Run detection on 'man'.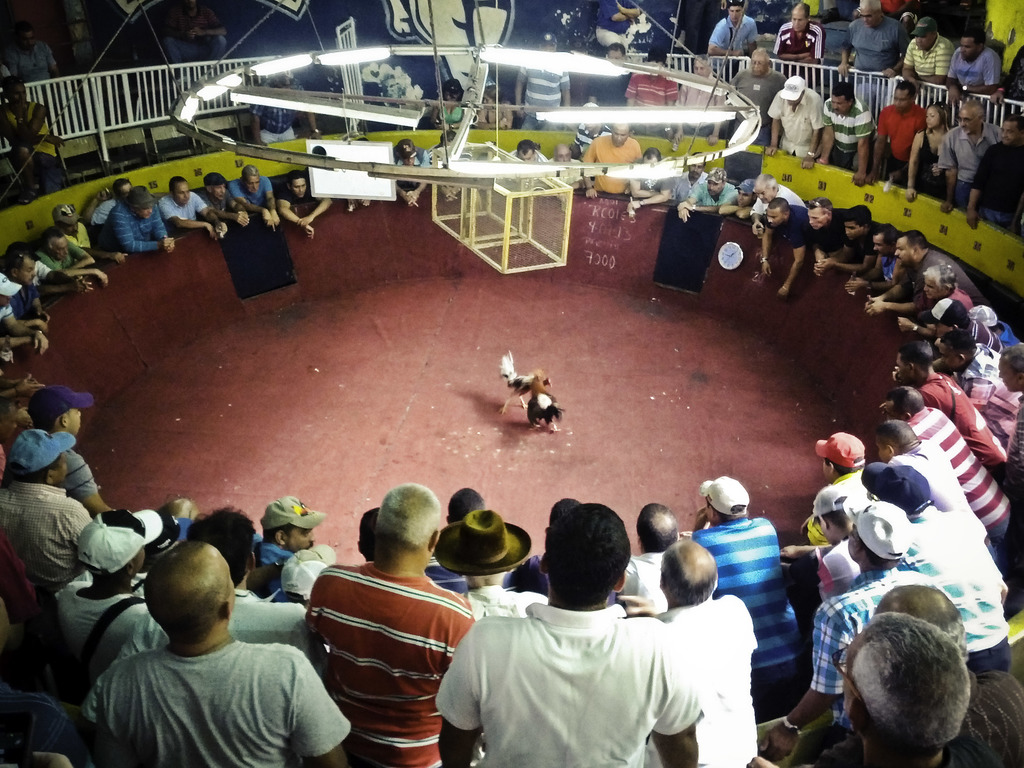
Result: Rect(783, 486, 860, 598).
